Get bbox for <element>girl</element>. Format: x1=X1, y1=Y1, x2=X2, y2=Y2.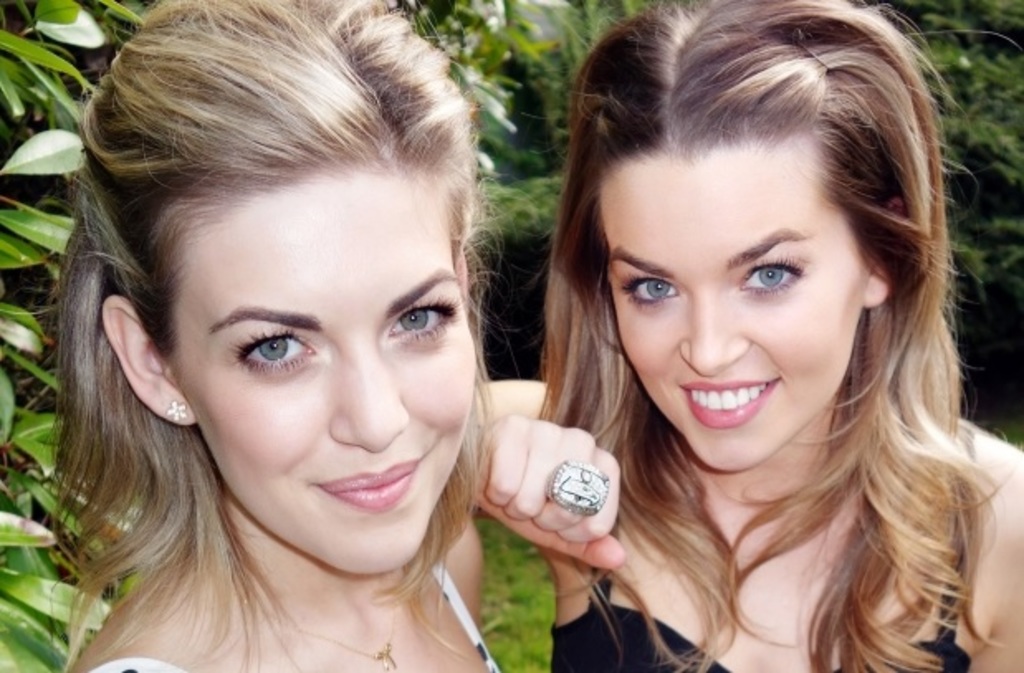
x1=476, y1=0, x2=1022, y2=671.
